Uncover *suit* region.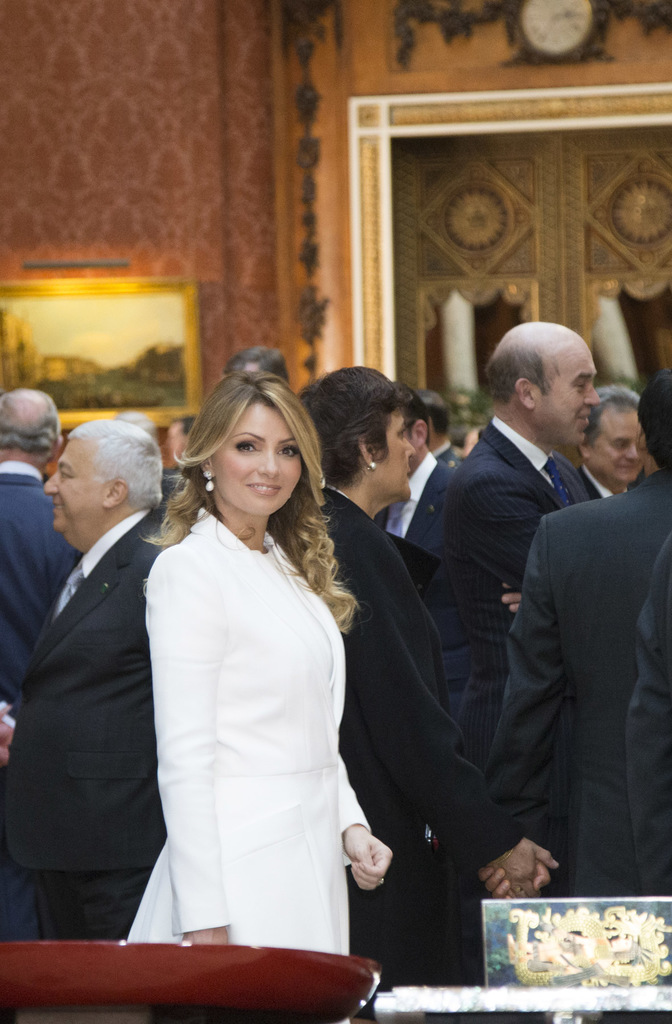
Uncovered: Rect(439, 445, 458, 469).
